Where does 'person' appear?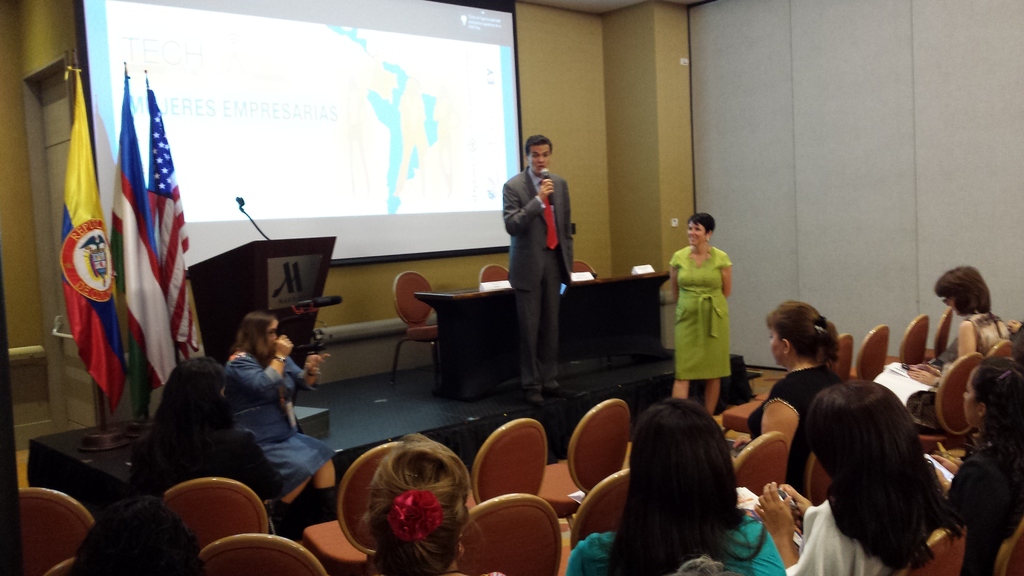
Appears at x1=502, y1=129, x2=574, y2=399.
